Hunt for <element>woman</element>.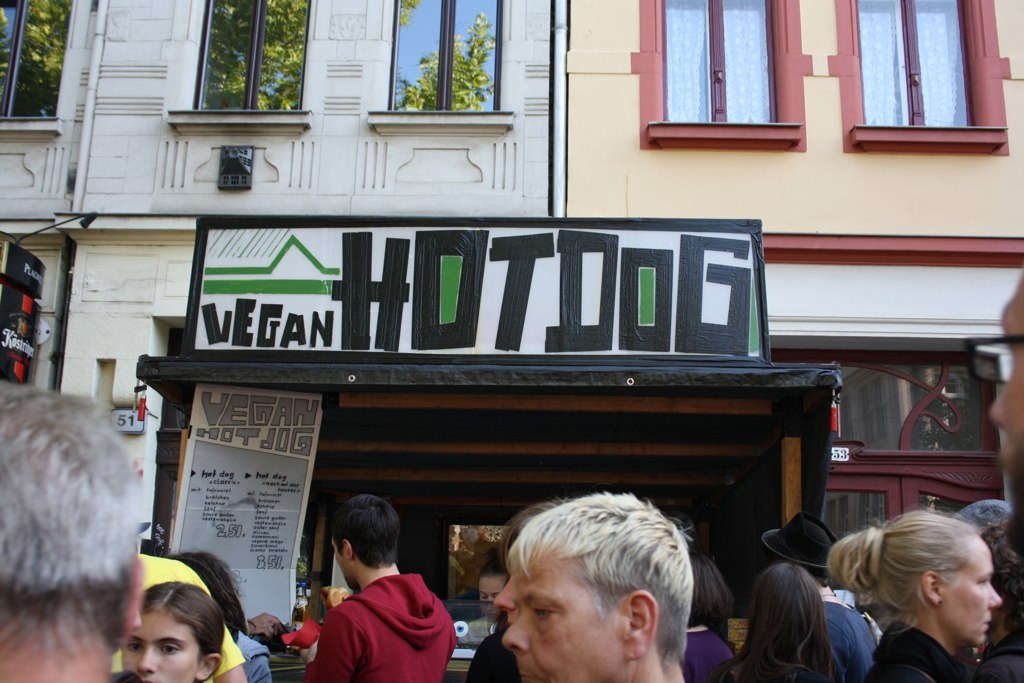
Hunted down at {"x1": 679, "y1": 547, "x2": 731, "y2": 682}.
